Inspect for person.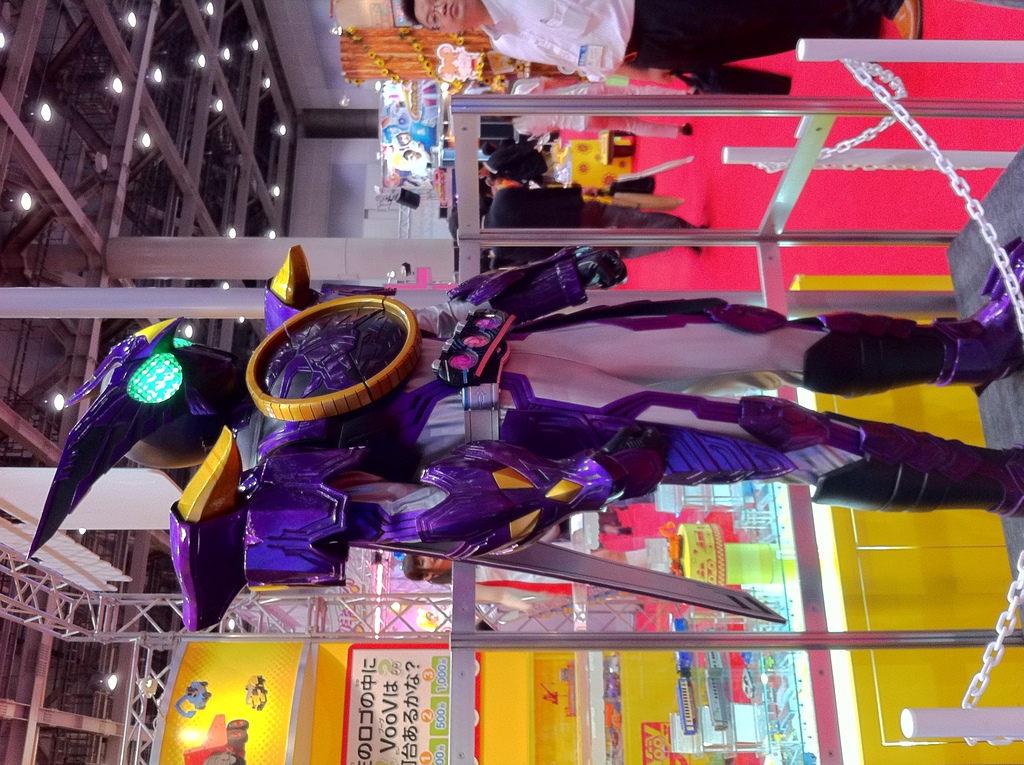
Inspection: (left=474, top=187, right=705, bottom=257).
